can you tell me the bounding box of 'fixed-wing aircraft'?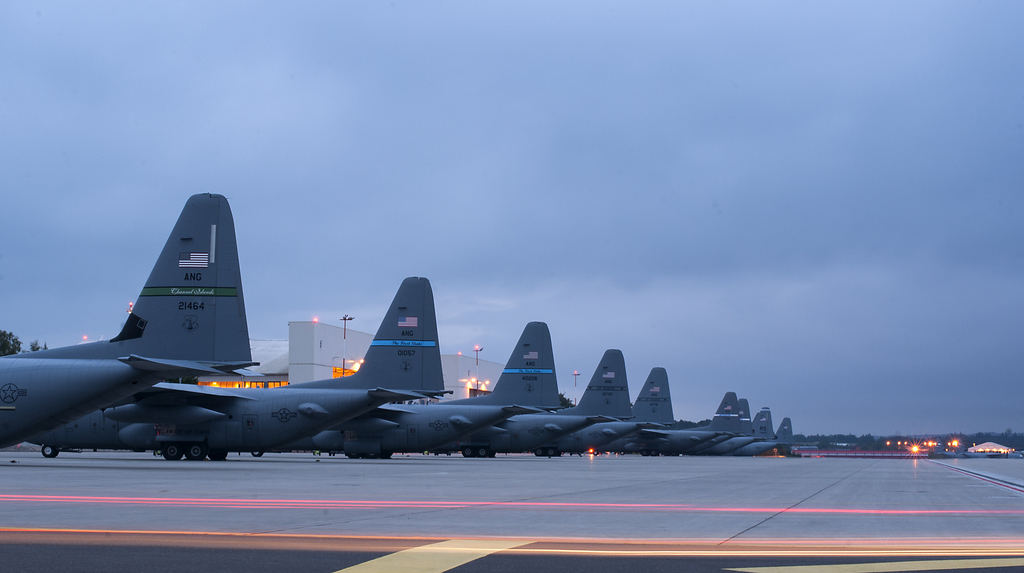
<bbox>740, 419, 794, 460</bbox>.
